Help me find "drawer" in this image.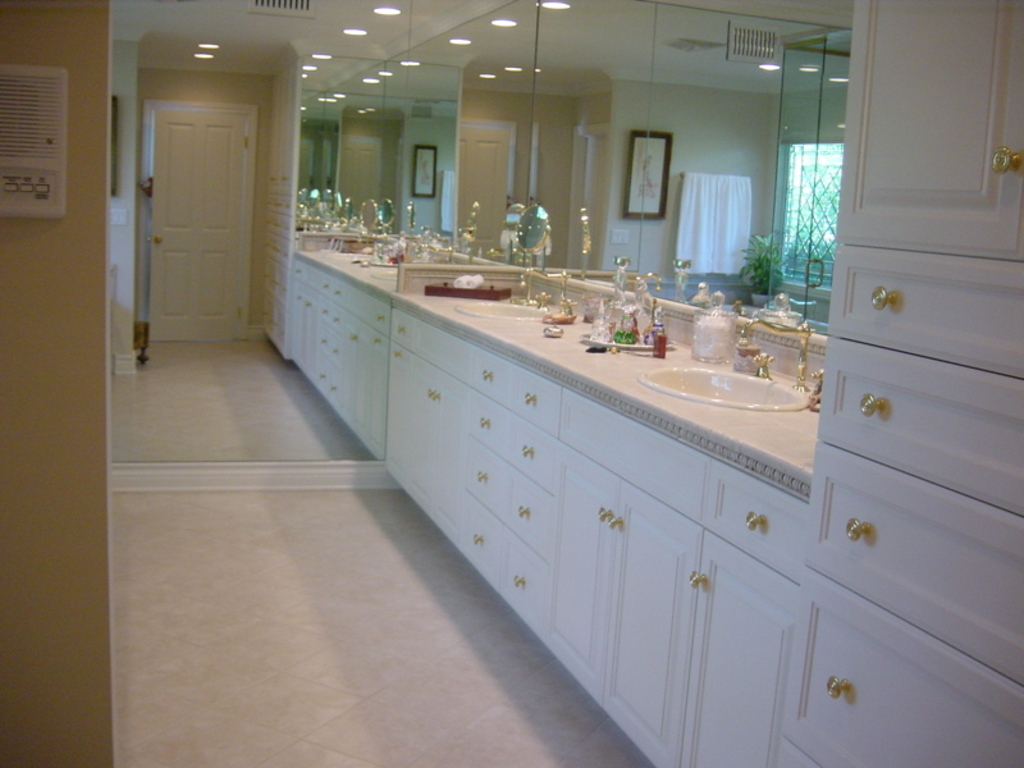
Found it: 463, 393, 511, 454.
